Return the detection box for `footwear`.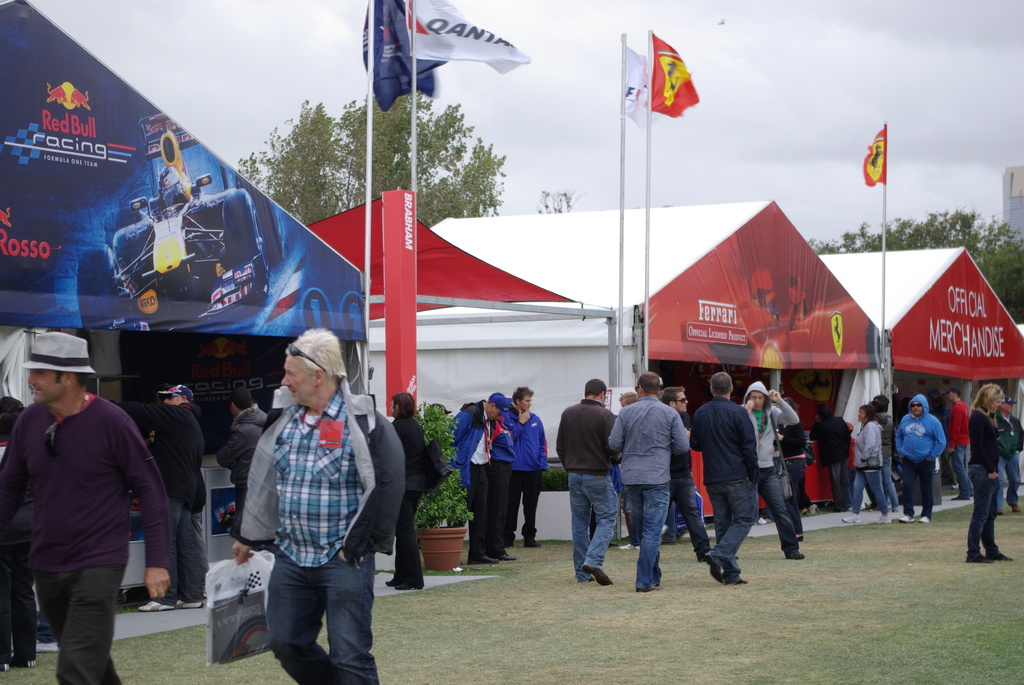
Rect(893, 513, 917, 523).
